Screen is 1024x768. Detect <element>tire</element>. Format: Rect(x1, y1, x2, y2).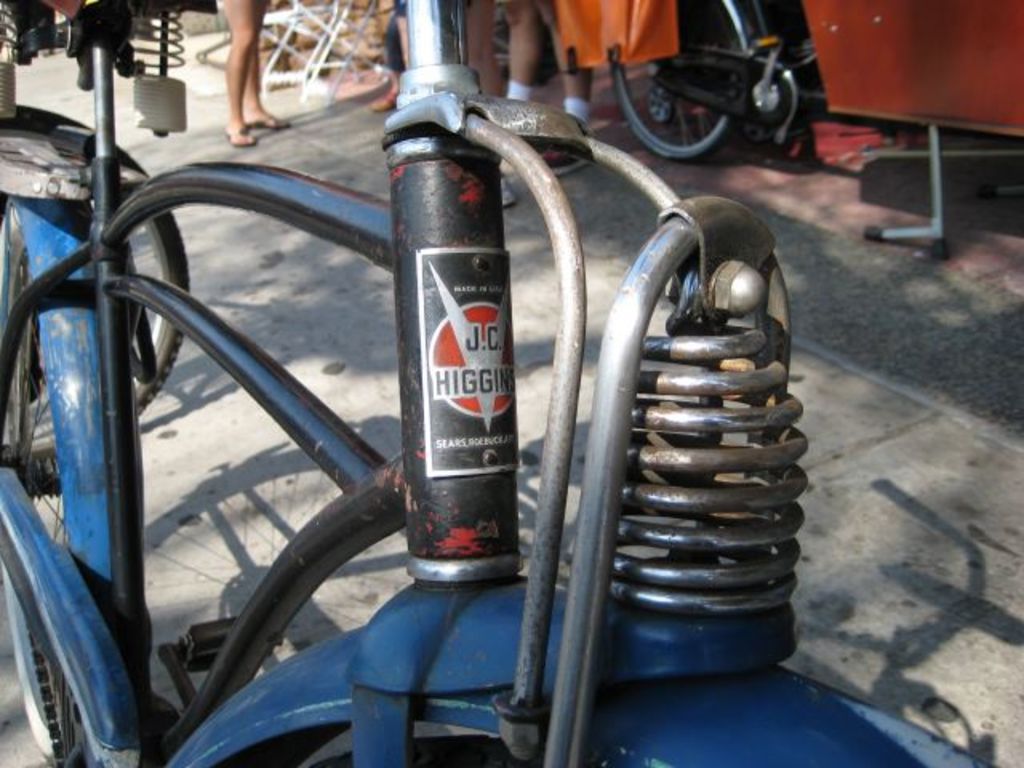
Rect(608, 0, 765, 163).
